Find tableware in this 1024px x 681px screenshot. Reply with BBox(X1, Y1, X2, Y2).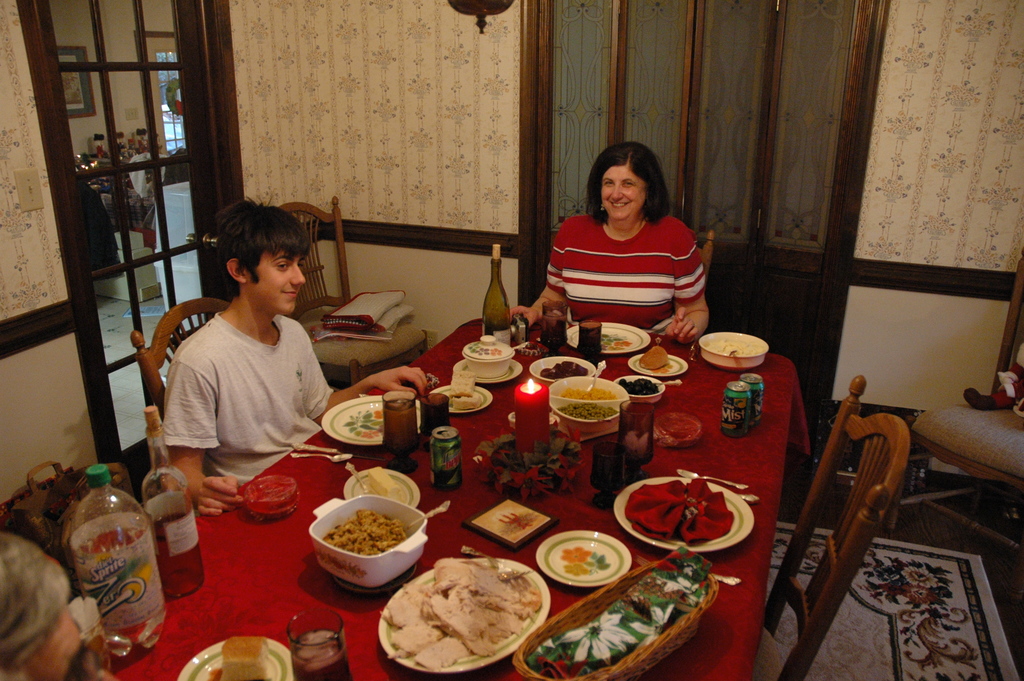
BBox(461, 545, 531, 583).
